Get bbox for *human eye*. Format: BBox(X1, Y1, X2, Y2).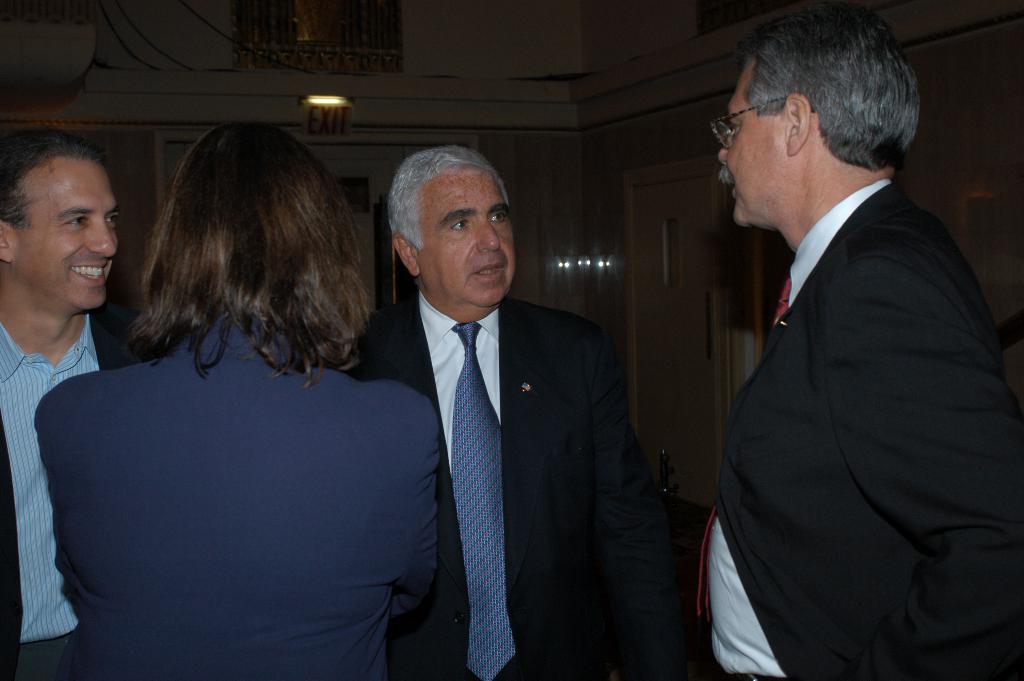
BBox(104, 209, 120, 229).
